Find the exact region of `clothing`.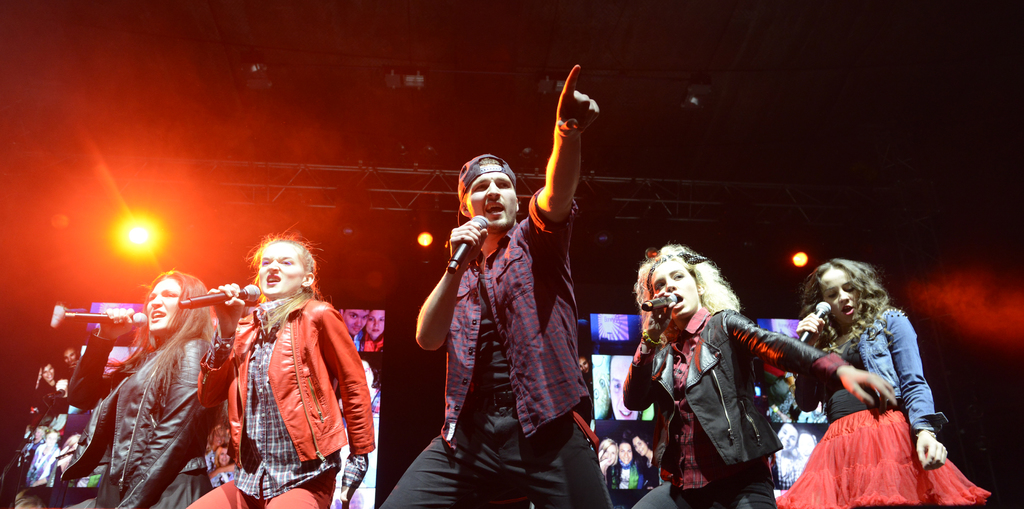
Exact region: (x1=378, y1=197, x2=611, y2=508).
